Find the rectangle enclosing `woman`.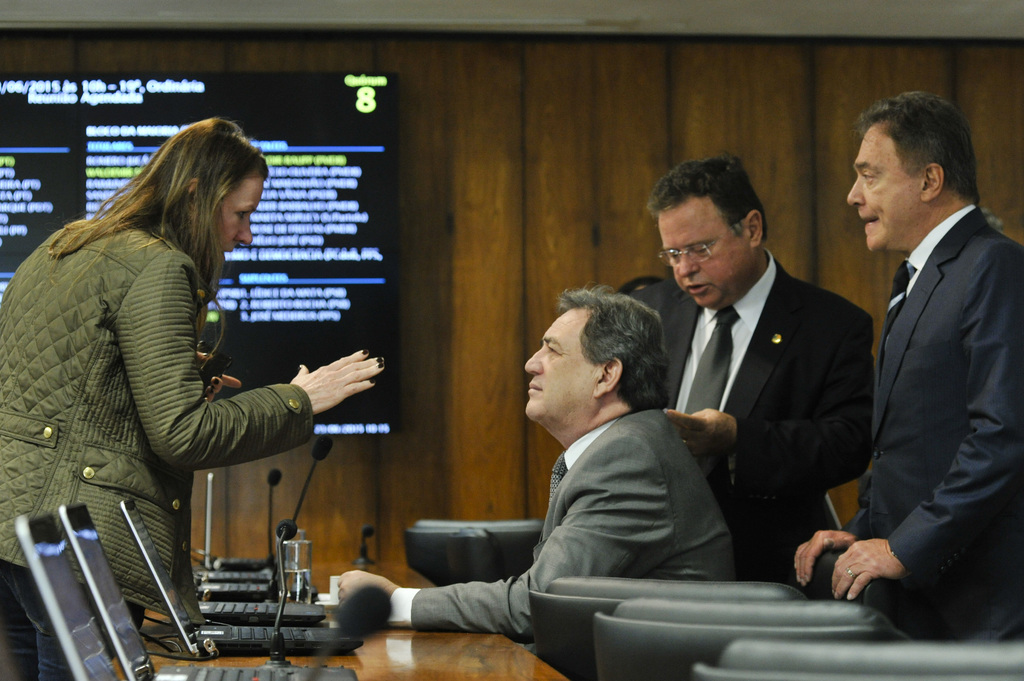
box(0, 128, 387, 646).
